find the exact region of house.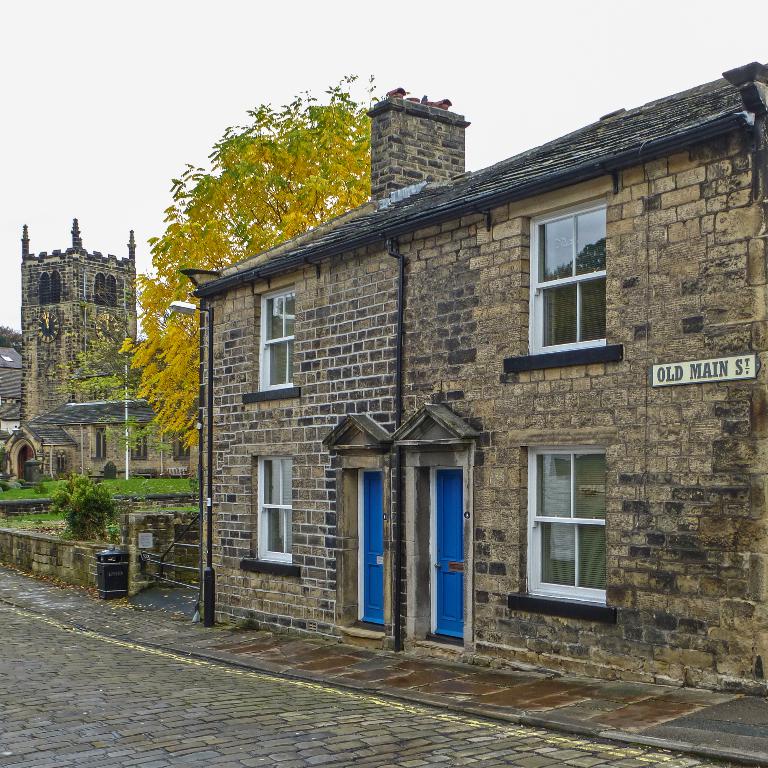
Exact region: pyautogui.locateOnScreen(180, 80, 704, 649).
